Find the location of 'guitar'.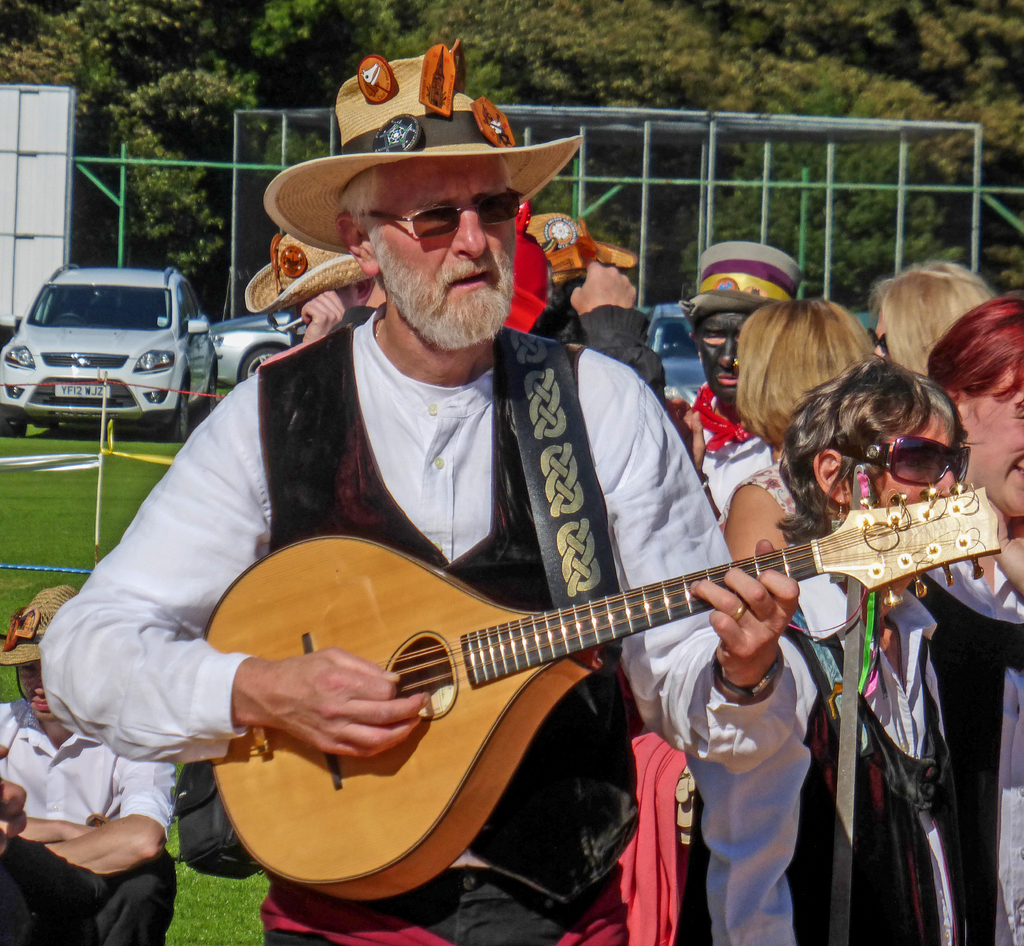
Location: detection(200, 486, 1007, 903).
